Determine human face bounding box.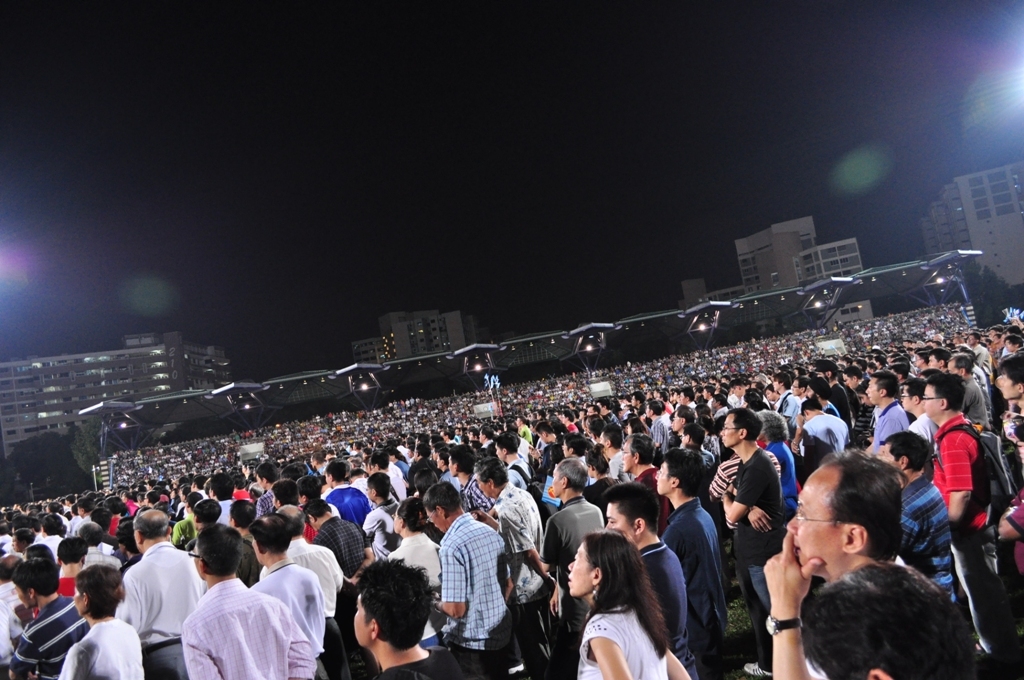
Determined: x1=251, y1=538, x2=263, y2=563.
